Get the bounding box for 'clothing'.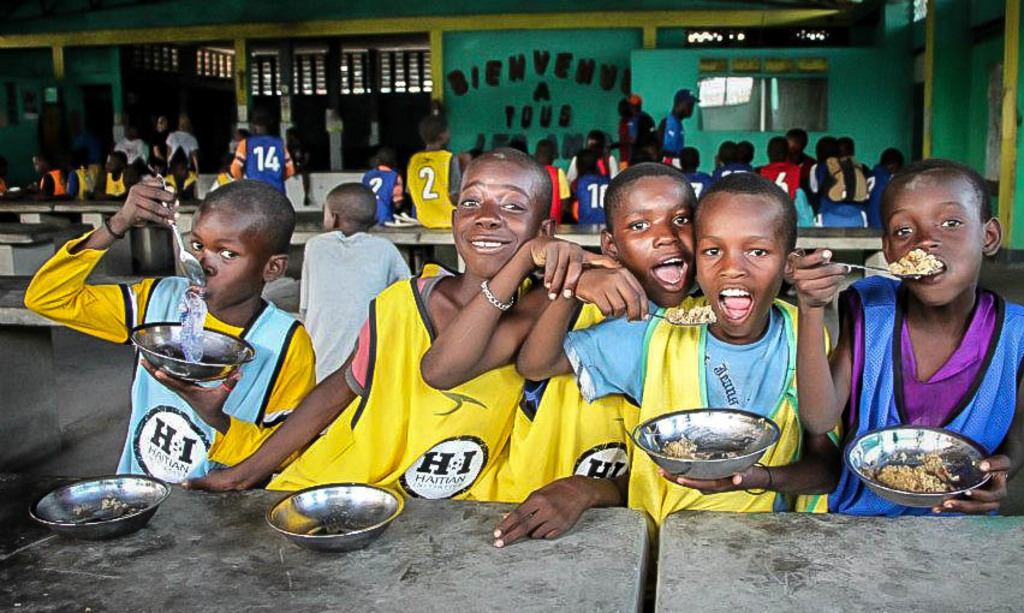
x1=266, y1=260, x2=532, y2=502.
